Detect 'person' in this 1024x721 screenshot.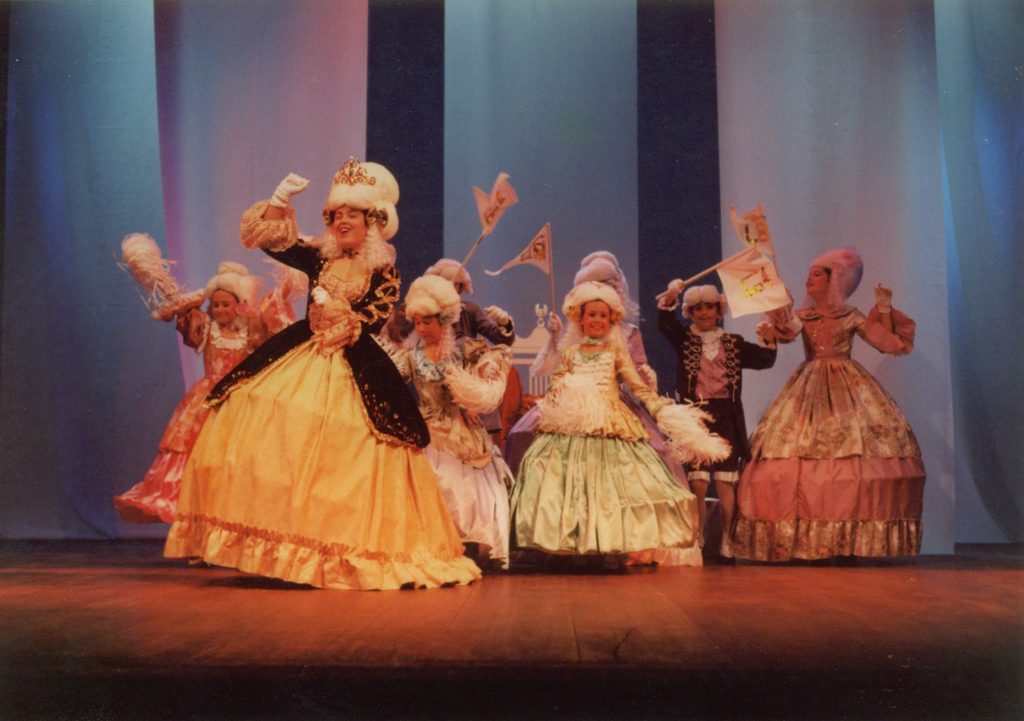
Detection: rect(127, 234, 309, 518).
